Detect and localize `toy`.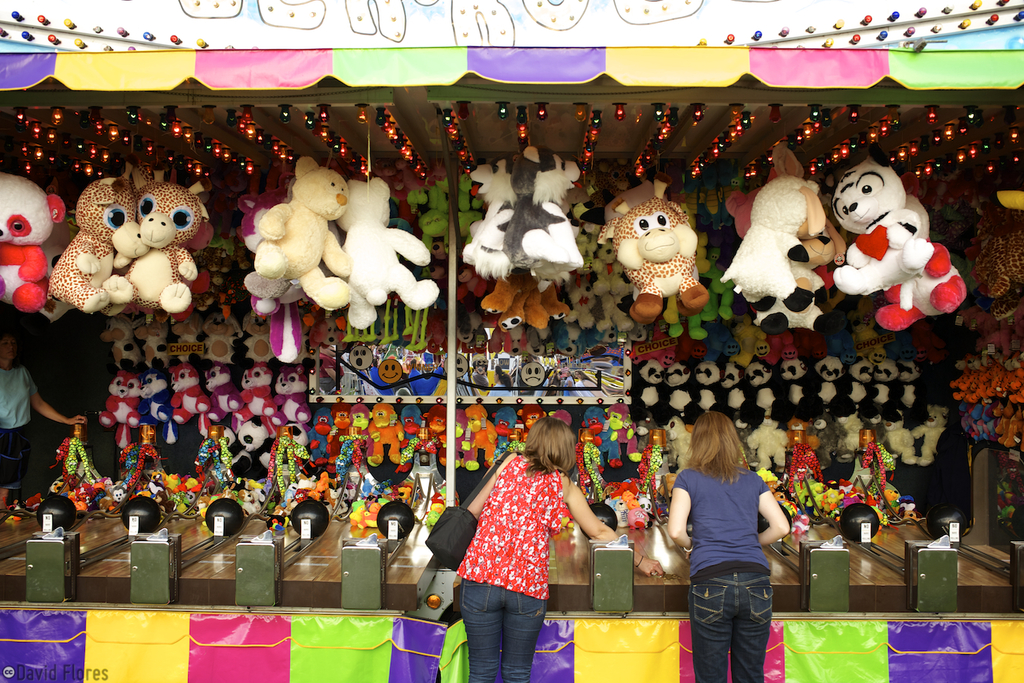
Localized at x1=348 y1=396 x2=379 y2=471.
